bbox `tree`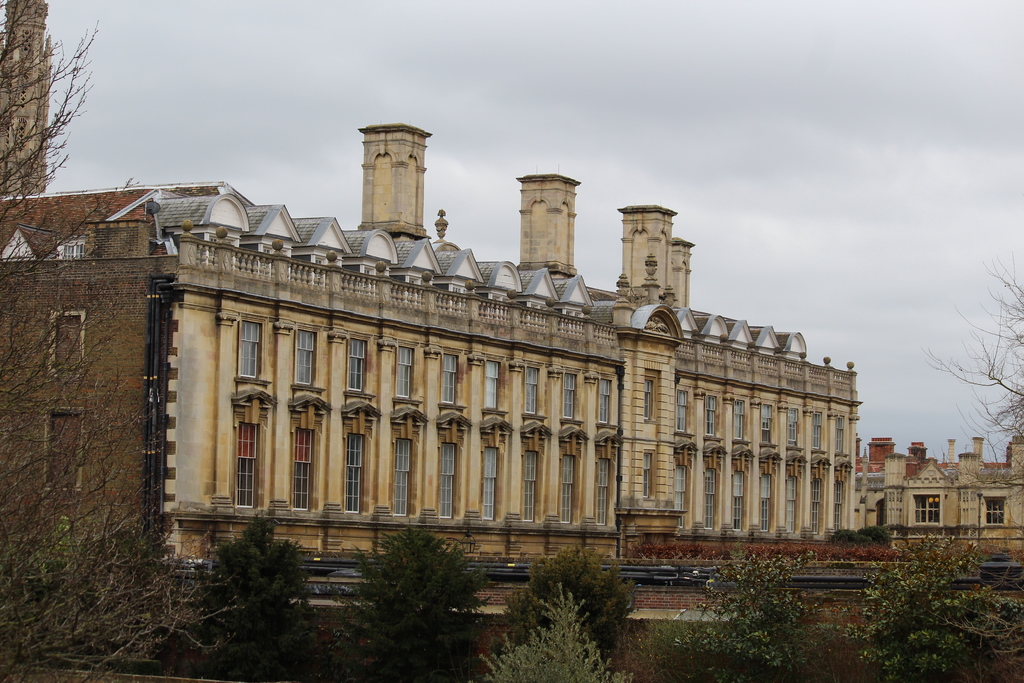
x1=342, y1=520, x2=504, y2=682
